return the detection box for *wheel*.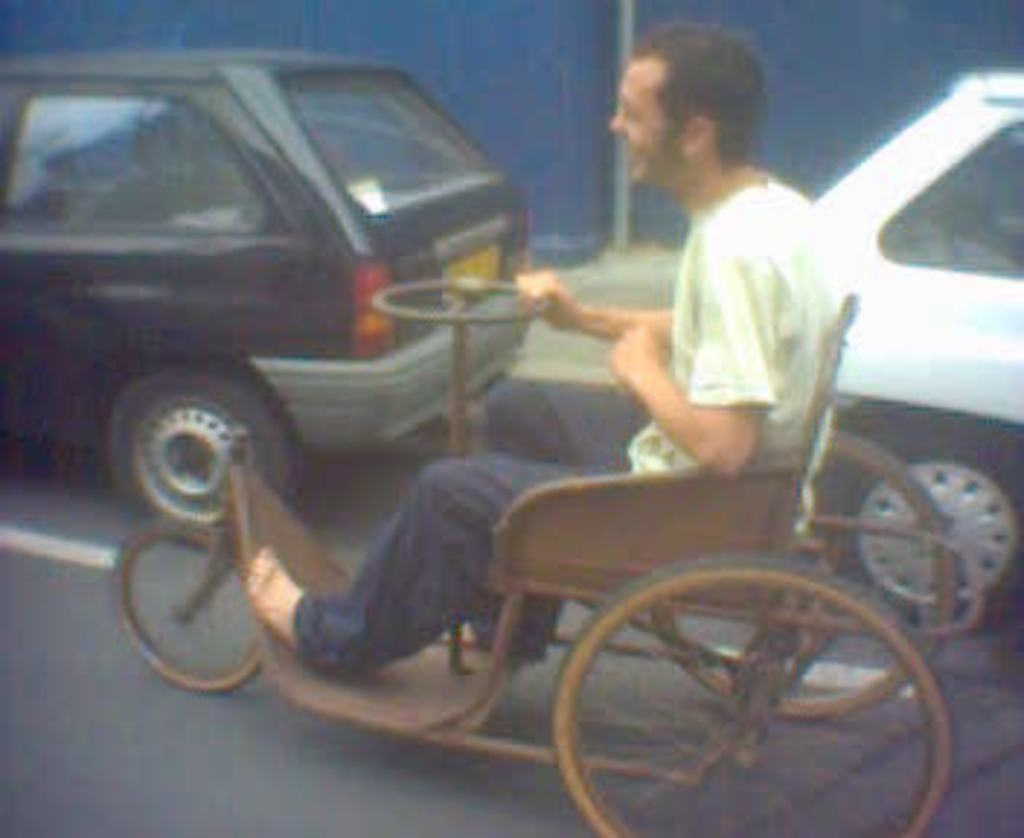
{"left": 81, "top": 358, "right": 276, "bottom": 541}.
